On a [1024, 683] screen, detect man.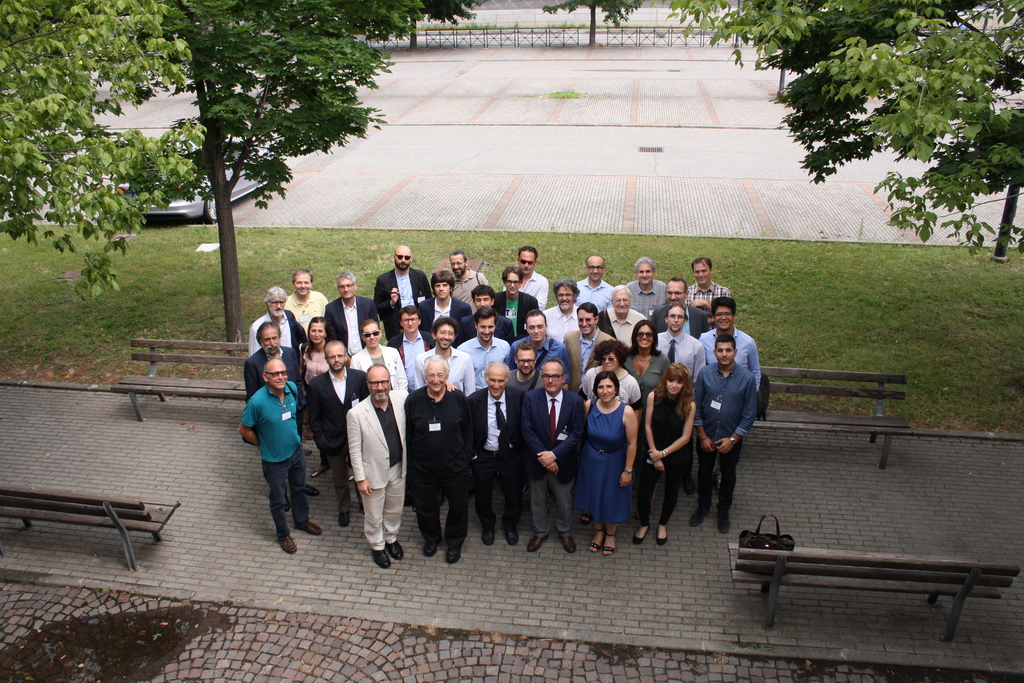
[457,304,509,393].
